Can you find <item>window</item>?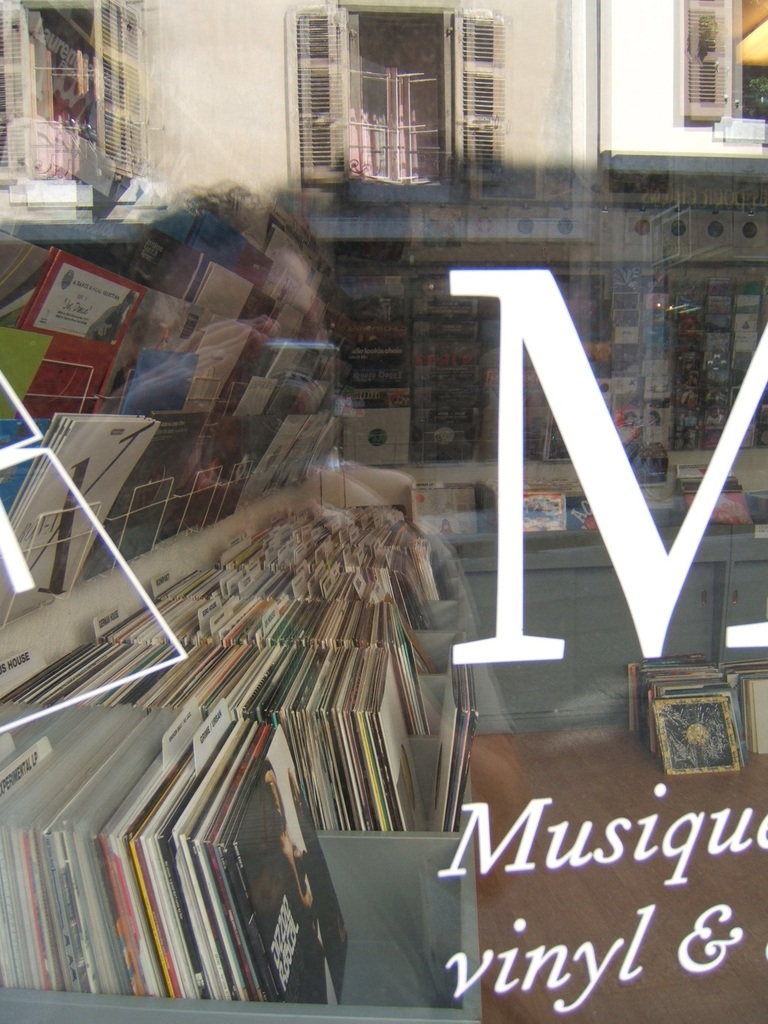
Yes, bounding box: BBox(0, 0, 169, 208).
